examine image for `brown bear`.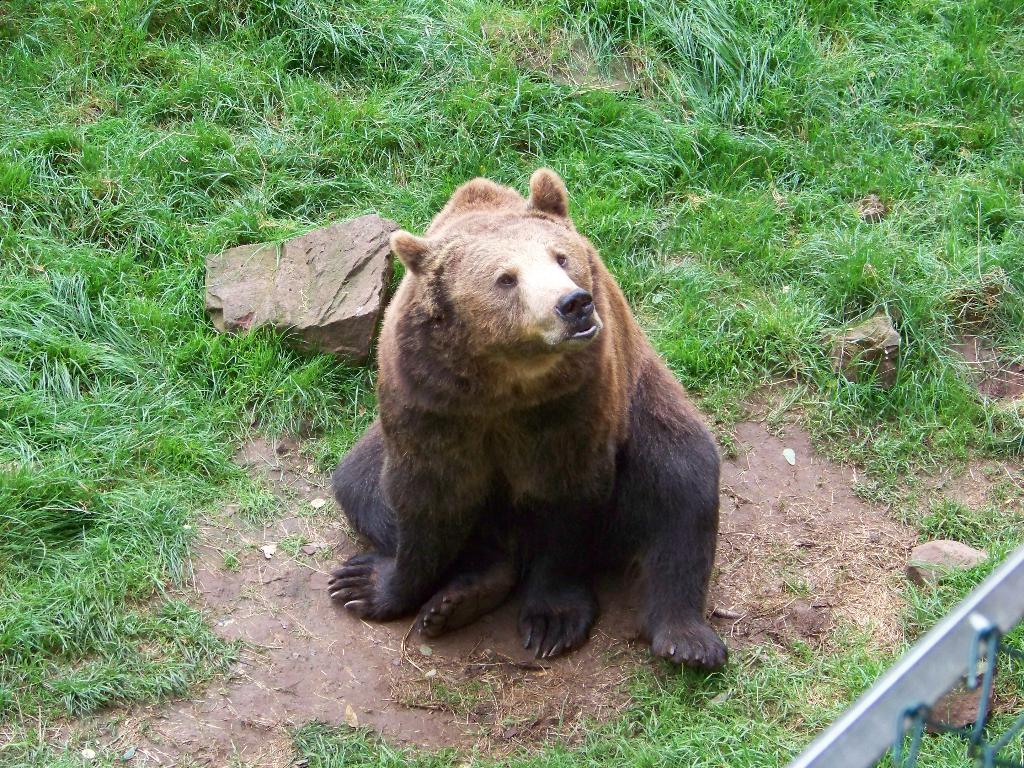
Examination result: 328,166,731,676.
